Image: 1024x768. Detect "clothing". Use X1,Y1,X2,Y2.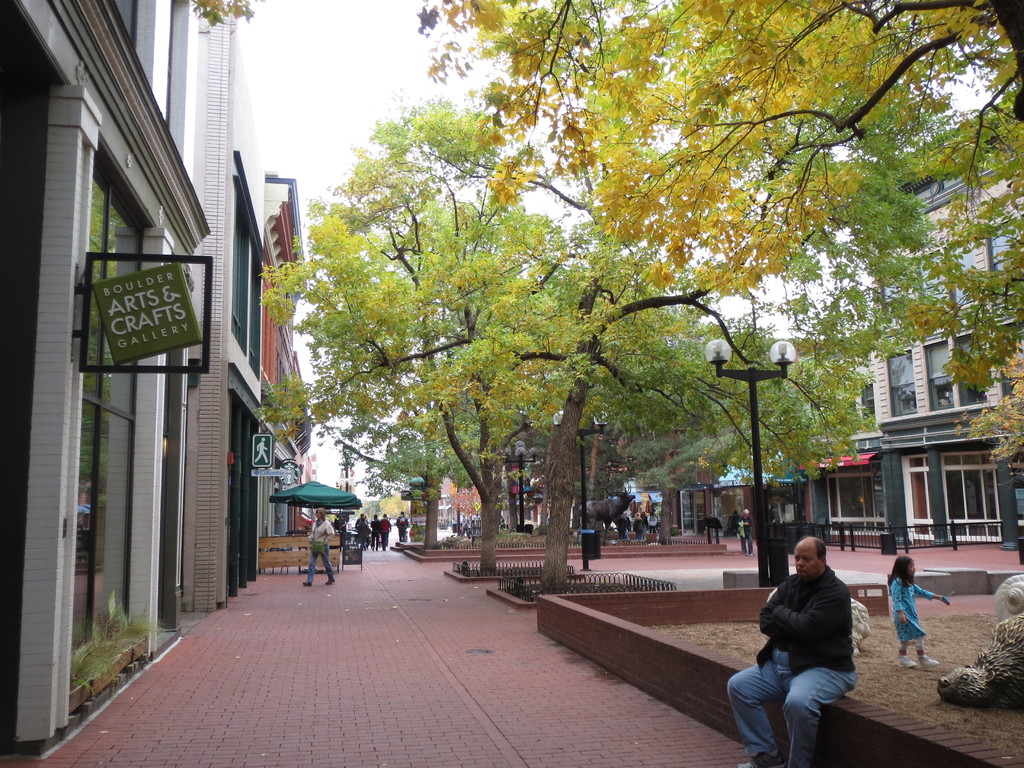
349,524,374,548.
